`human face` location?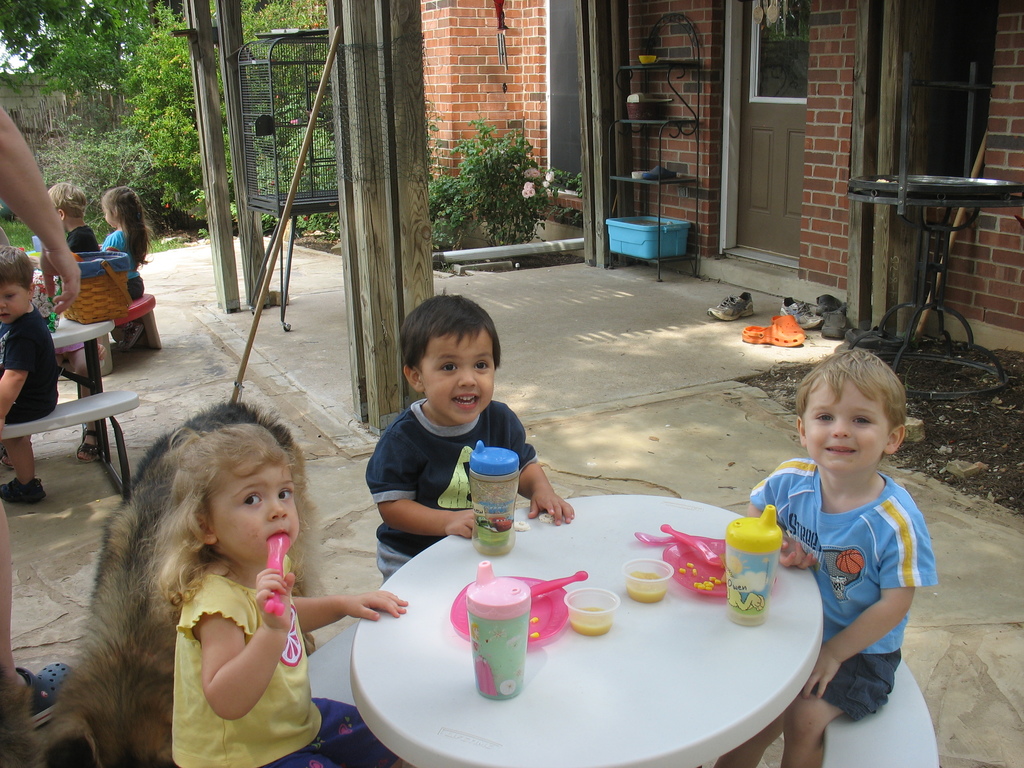
(left=209, top=460, right=306, bottom=560)
